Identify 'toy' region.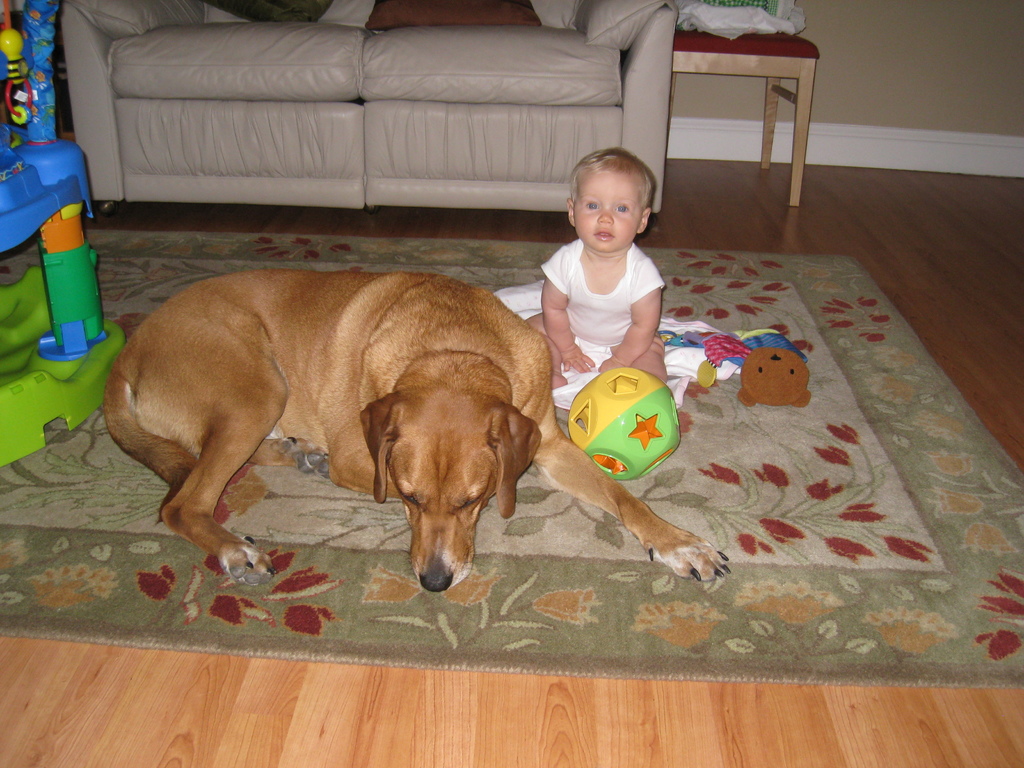
Region: box(732, 342, 809, 406).
